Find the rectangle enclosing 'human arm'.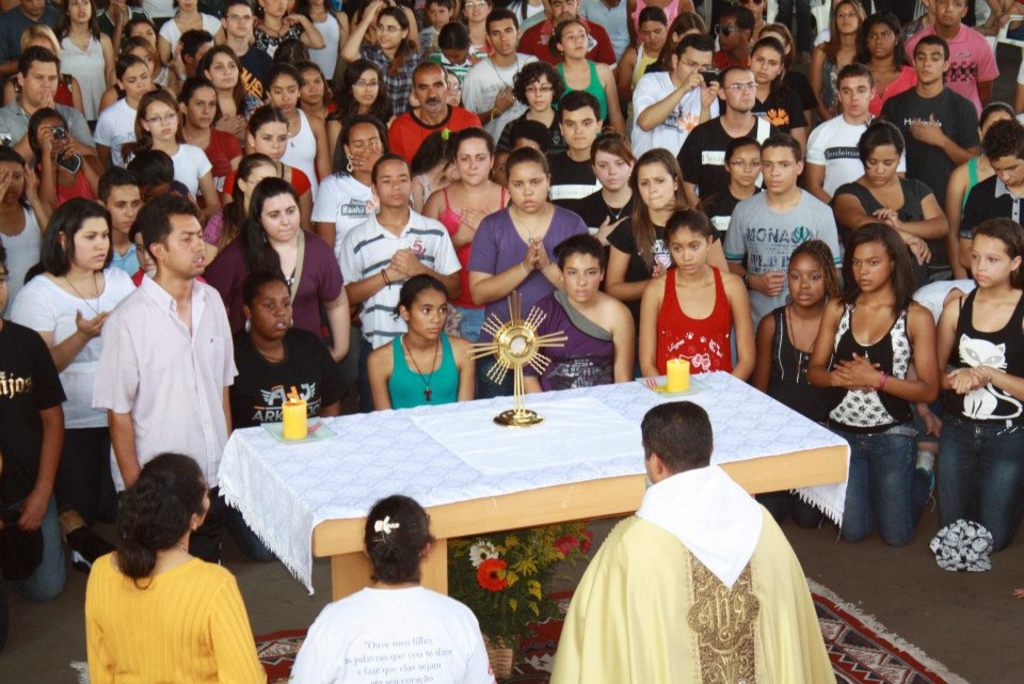
604/64/625/139.
